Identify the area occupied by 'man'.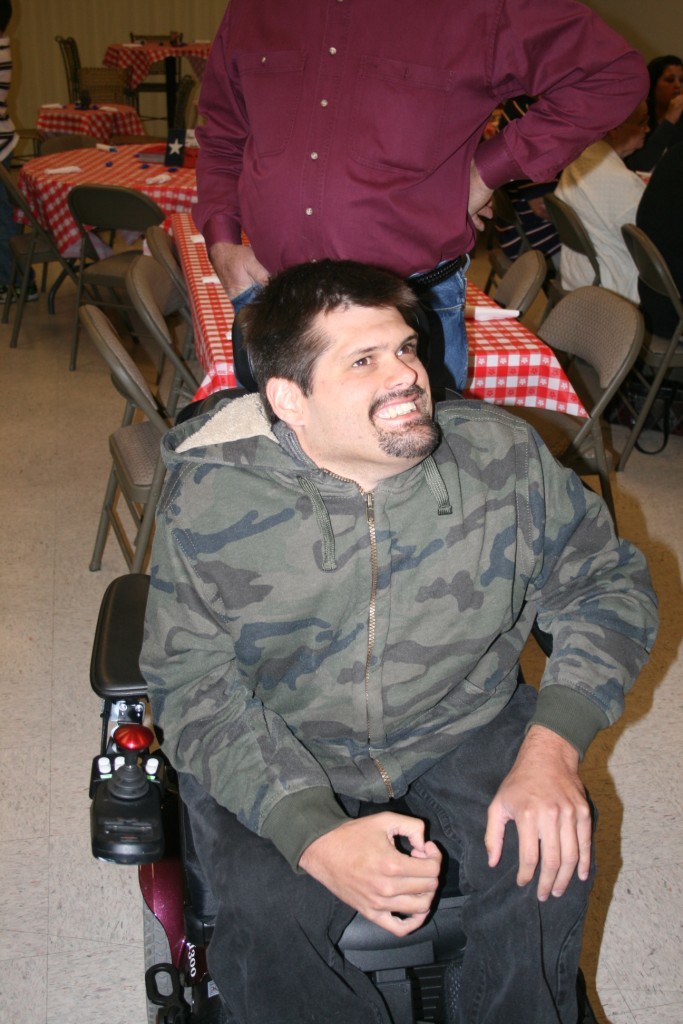
Area: bbox=(83, 174, 653, 1018).
